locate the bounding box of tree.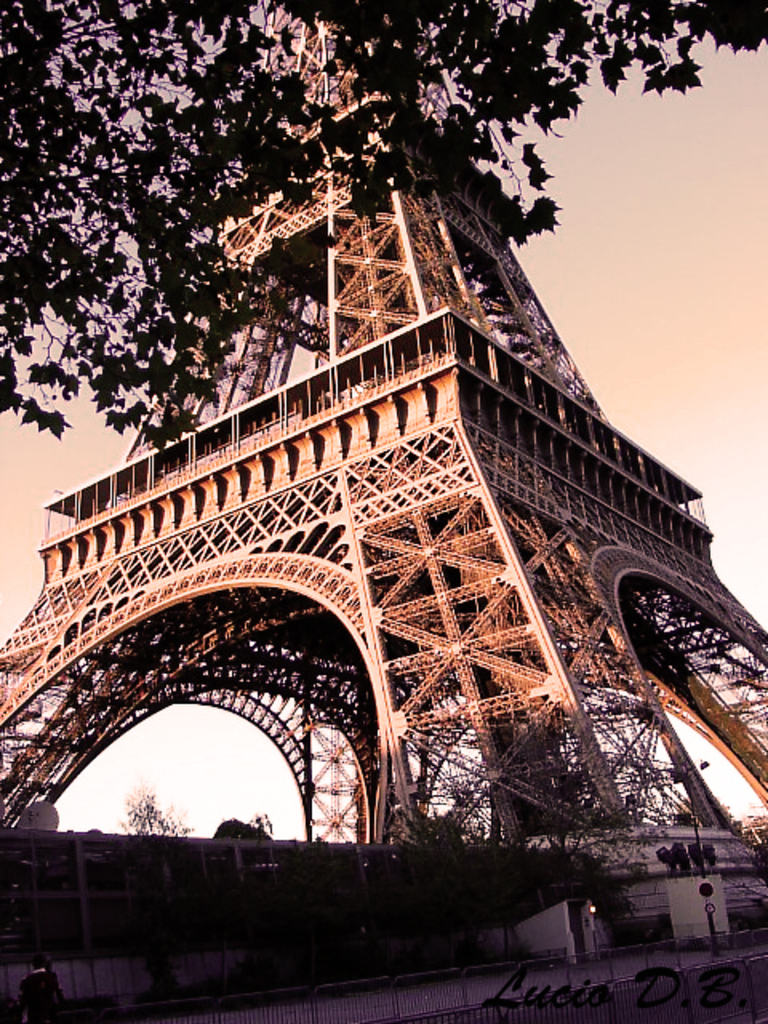
Bounding box: (0, 0, 766, 448).
